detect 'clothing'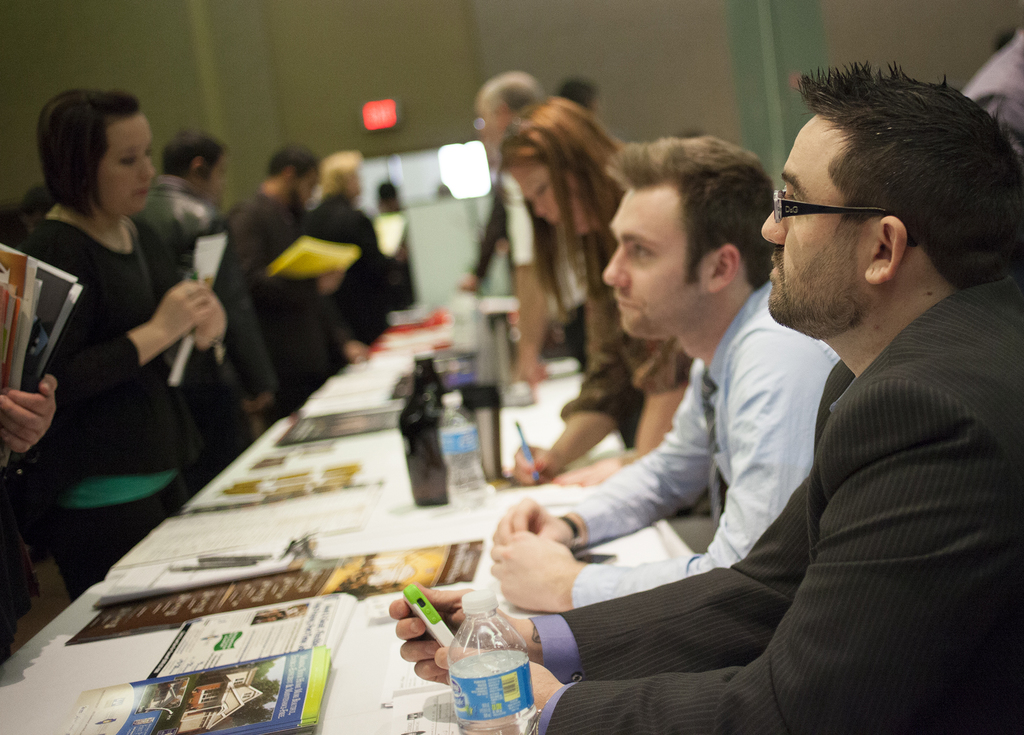
crop(15, 213, 264, 475)
